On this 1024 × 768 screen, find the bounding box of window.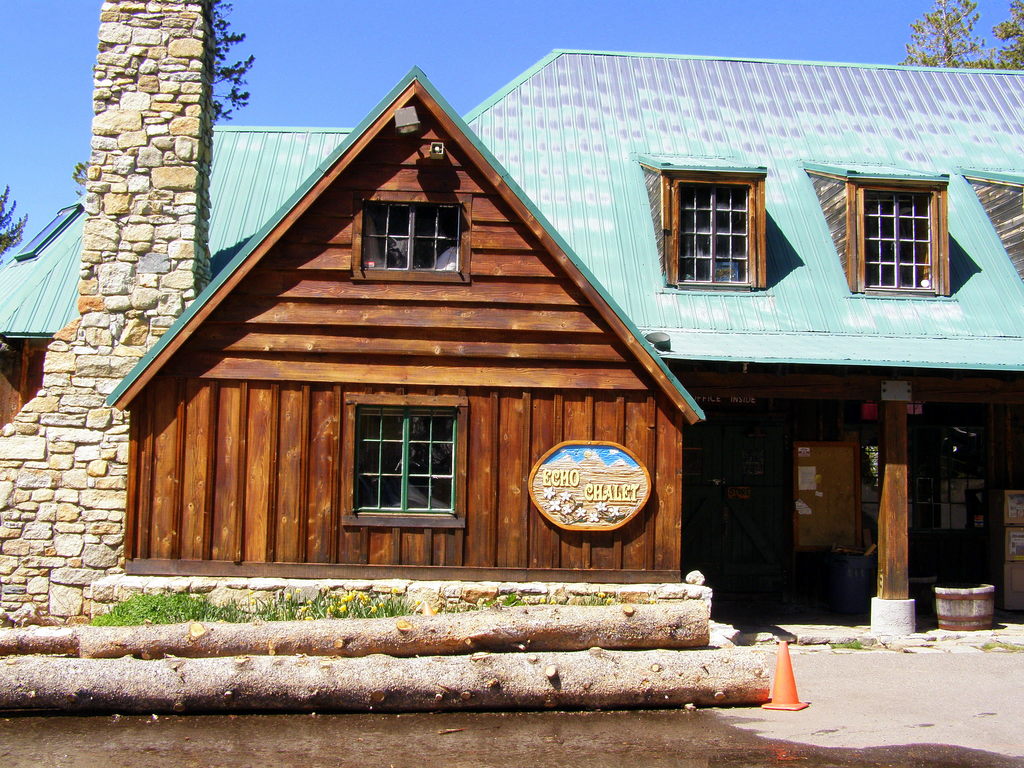
Bounding box: <bbox>349, 188, 472, 280</bbox>.
